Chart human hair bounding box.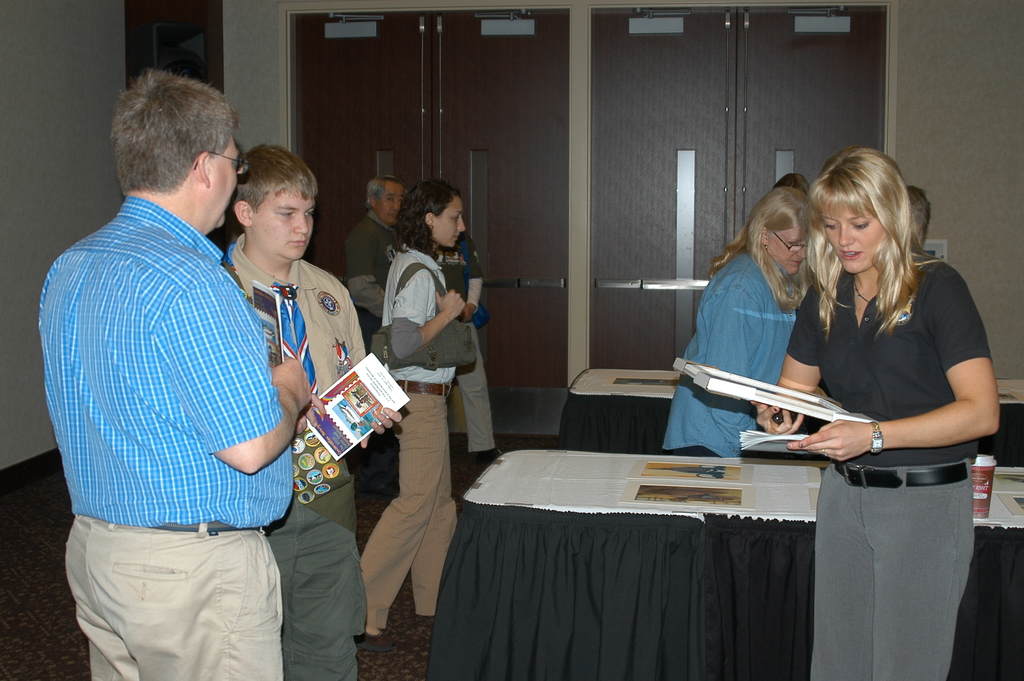
Charted: detection(391, 176, 461, 264).
